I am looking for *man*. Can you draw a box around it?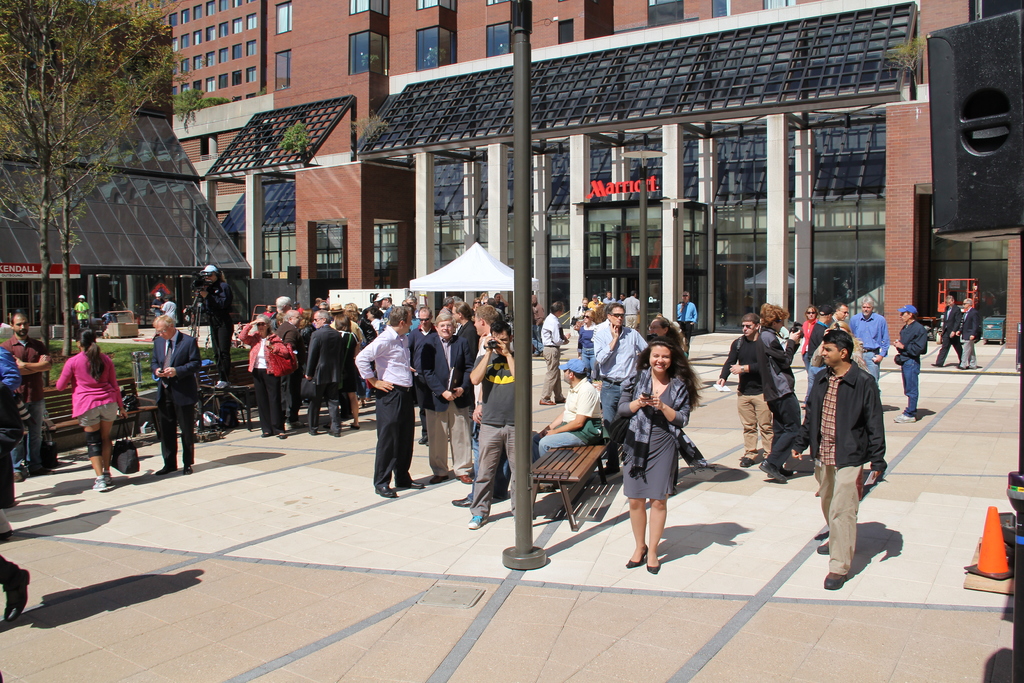
Sure, the bounding box is crop(438, 296, 456, 314).
